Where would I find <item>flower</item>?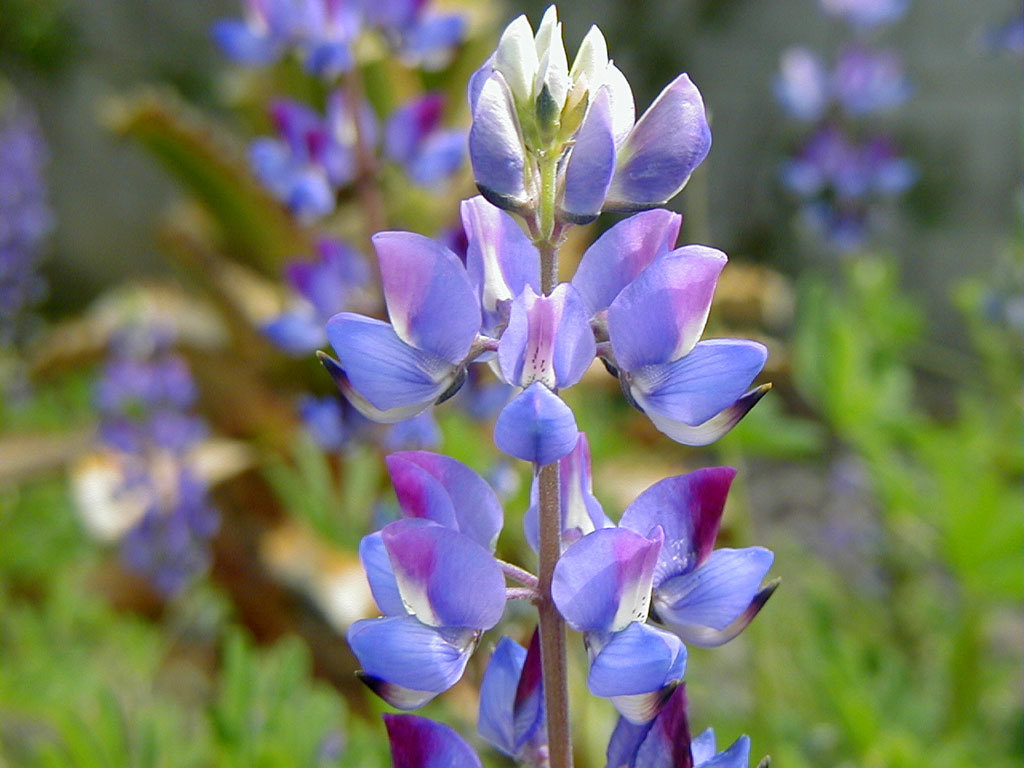
At 596,293,768,452.
